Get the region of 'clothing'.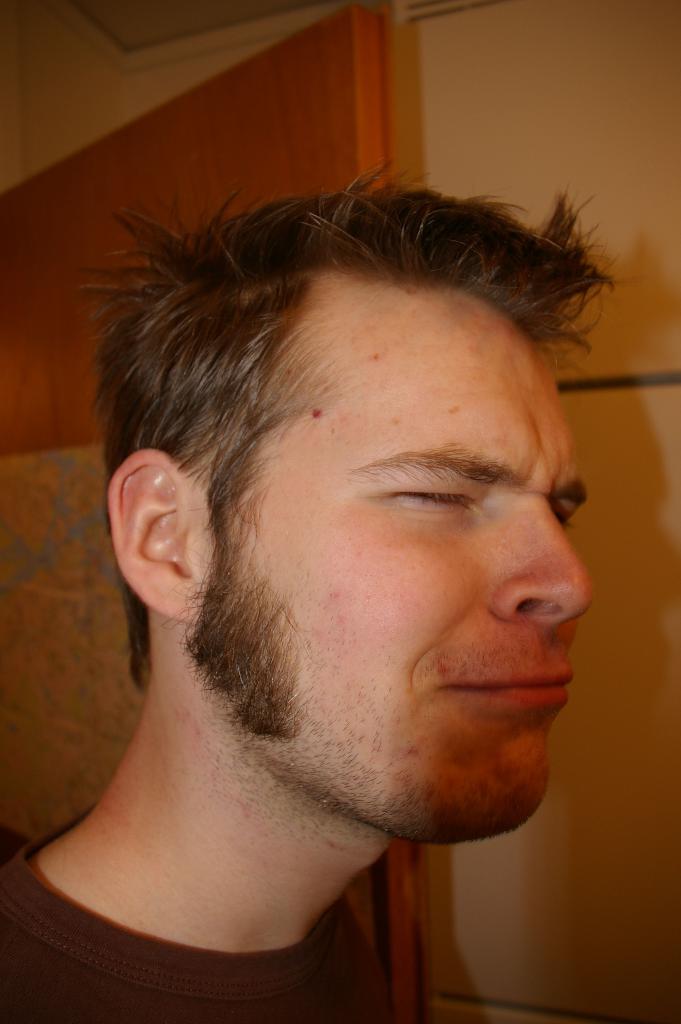
0,748,492,1018.
